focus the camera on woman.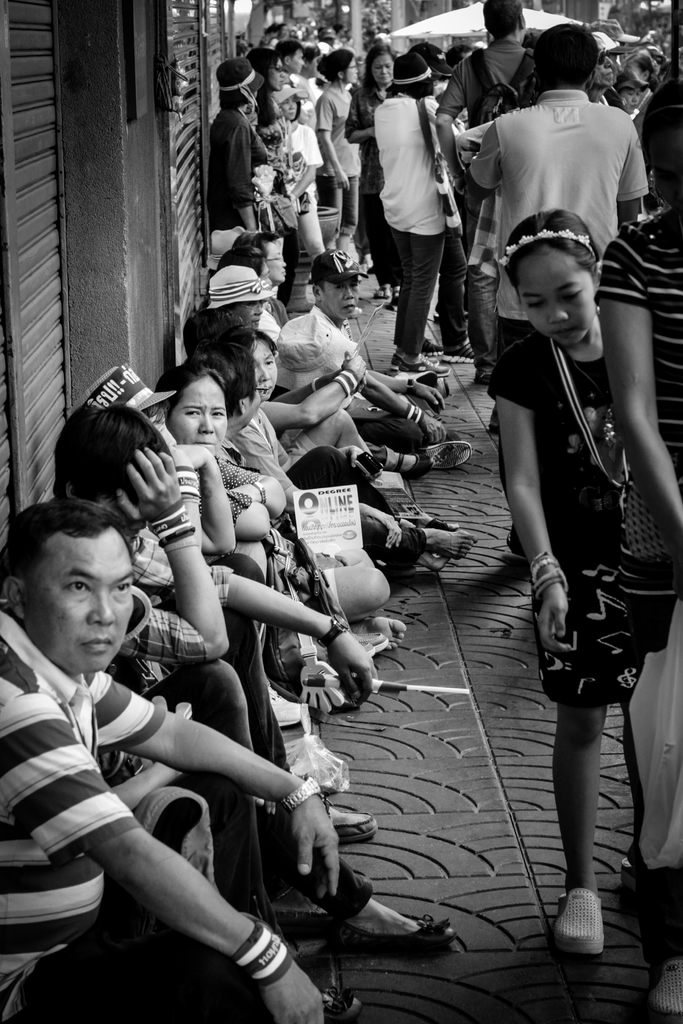
Focus region: [x1=155, y1=364, x2=413, y2=648].
